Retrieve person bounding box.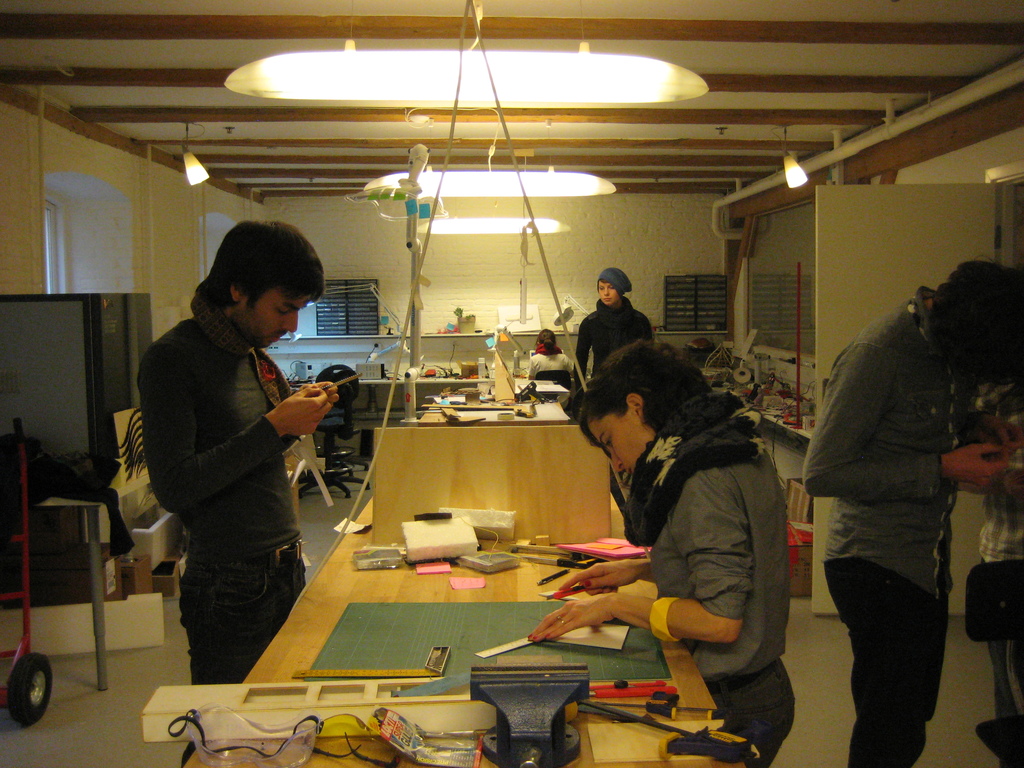
Bounding box: [514,326,586,390].
